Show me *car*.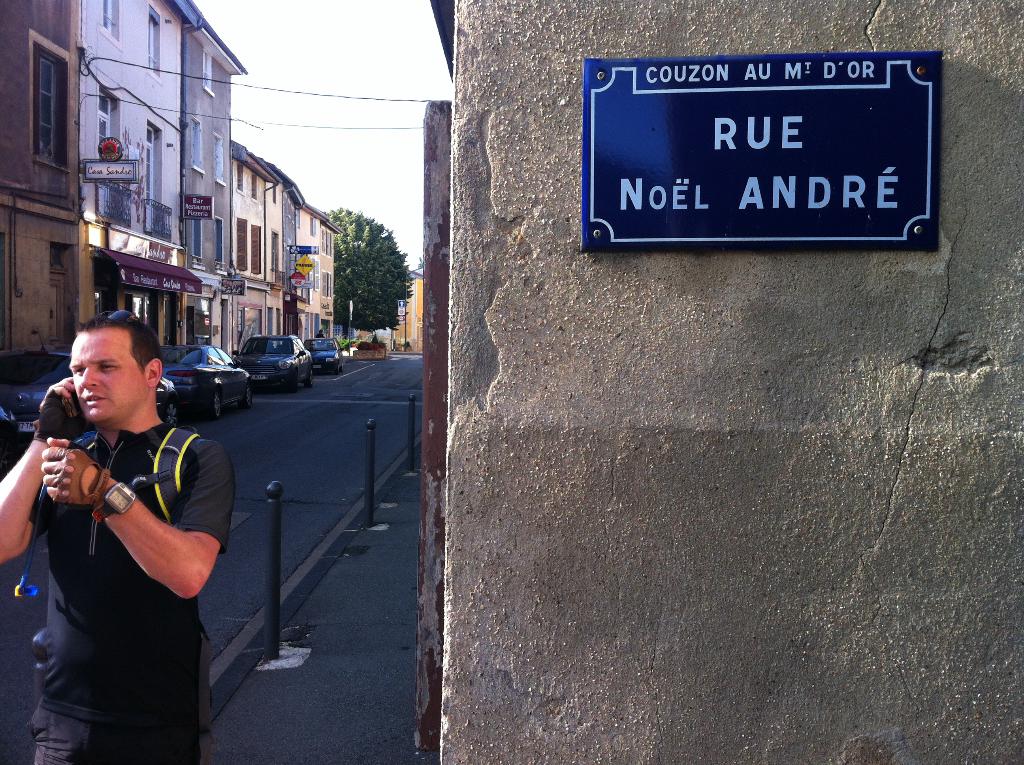
*car* is here: box=[0, 348, 180, 437].
